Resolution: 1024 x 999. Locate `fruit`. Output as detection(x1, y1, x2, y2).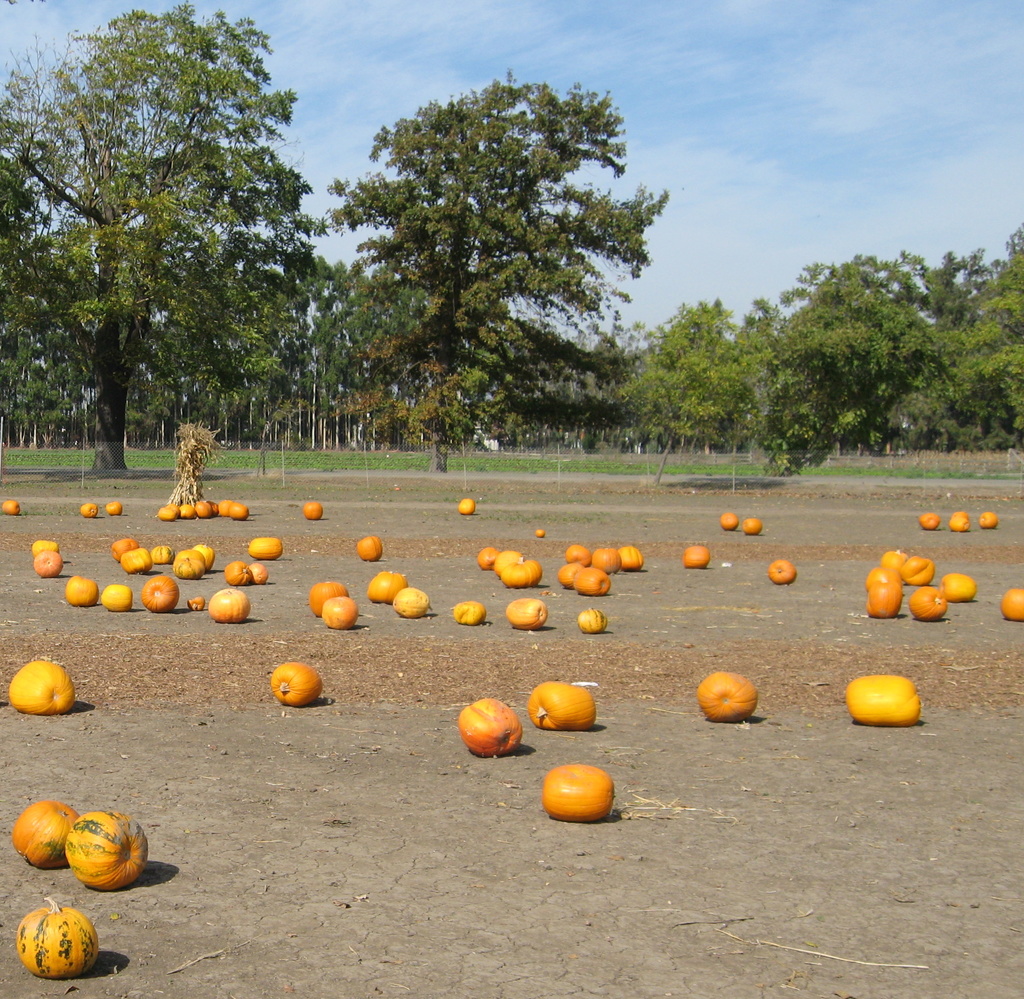
detection(996, 587, 1023, 622).
